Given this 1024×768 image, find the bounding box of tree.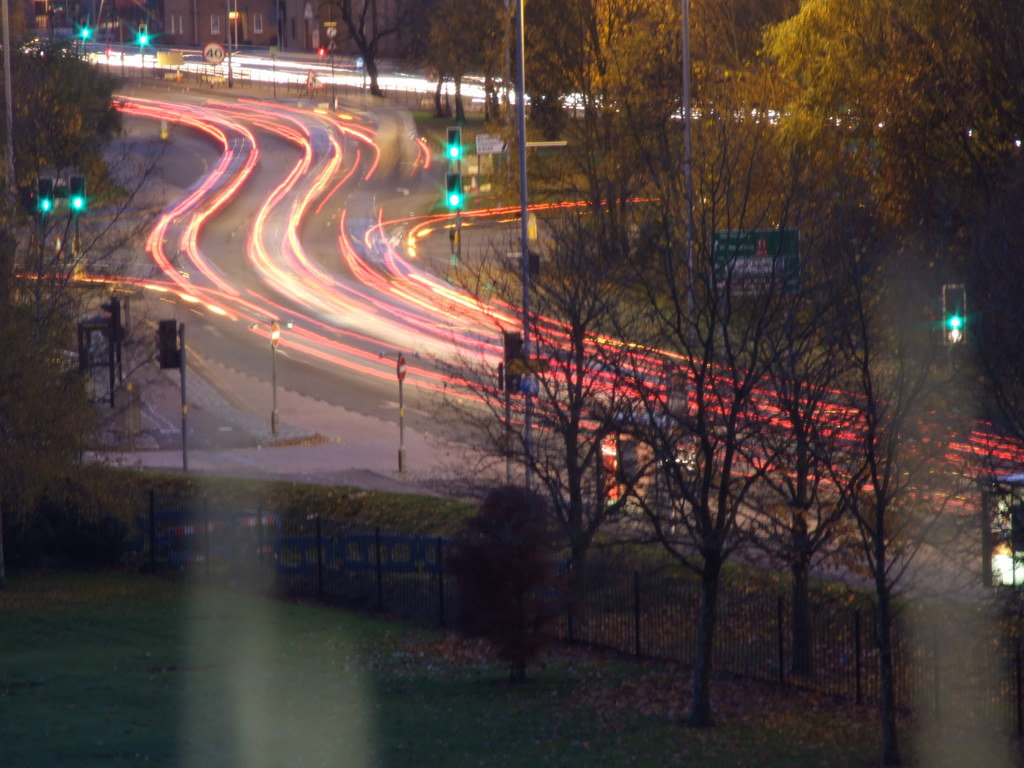
select_region(425, 0, 483, 109).
